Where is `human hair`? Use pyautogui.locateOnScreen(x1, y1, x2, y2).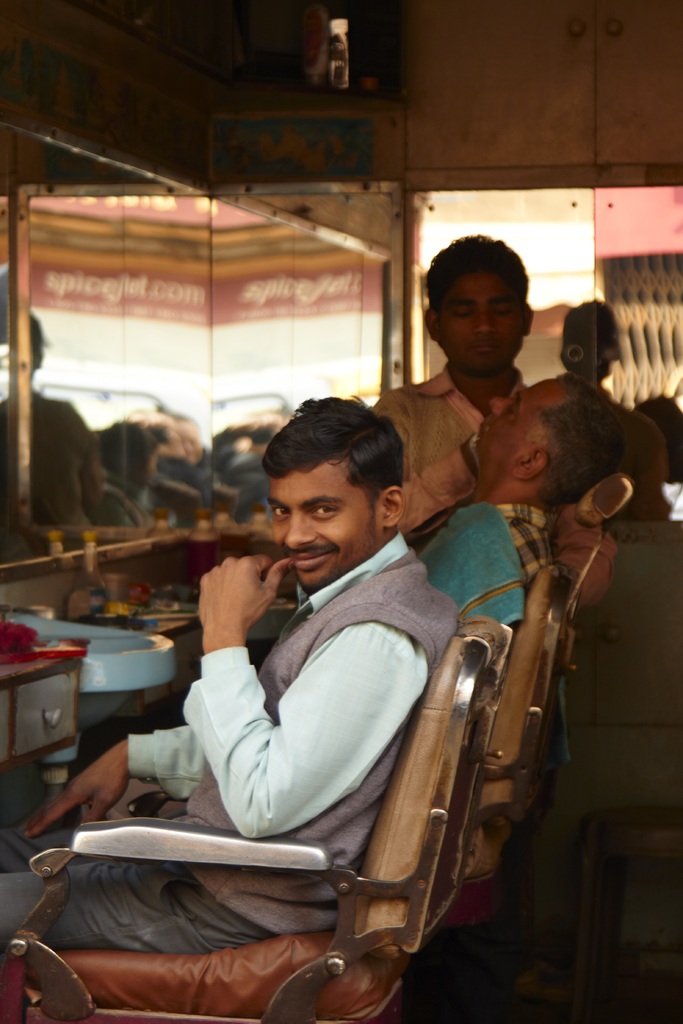
pyautogui.locateOnScreen(630, 396, 682, 480).
